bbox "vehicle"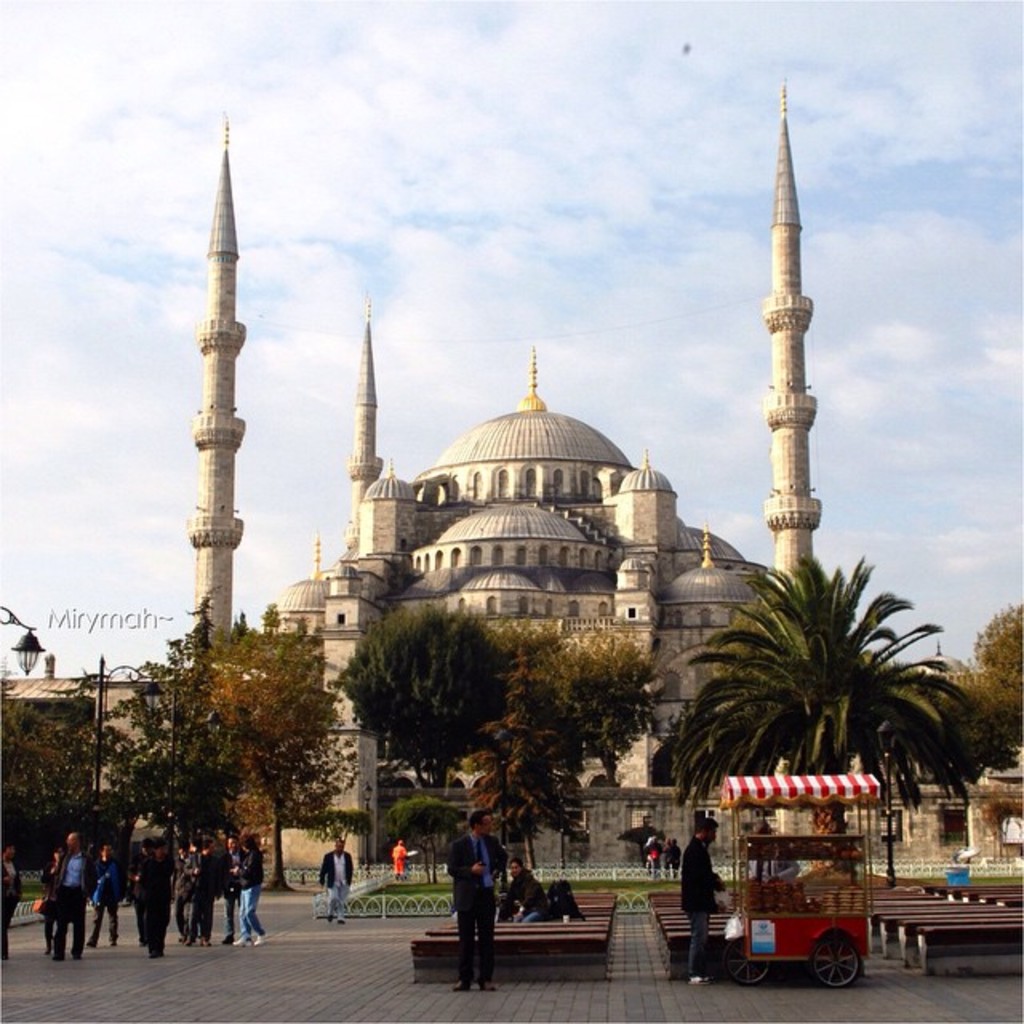
x1=714 y1=766 x2=886 y2=989
